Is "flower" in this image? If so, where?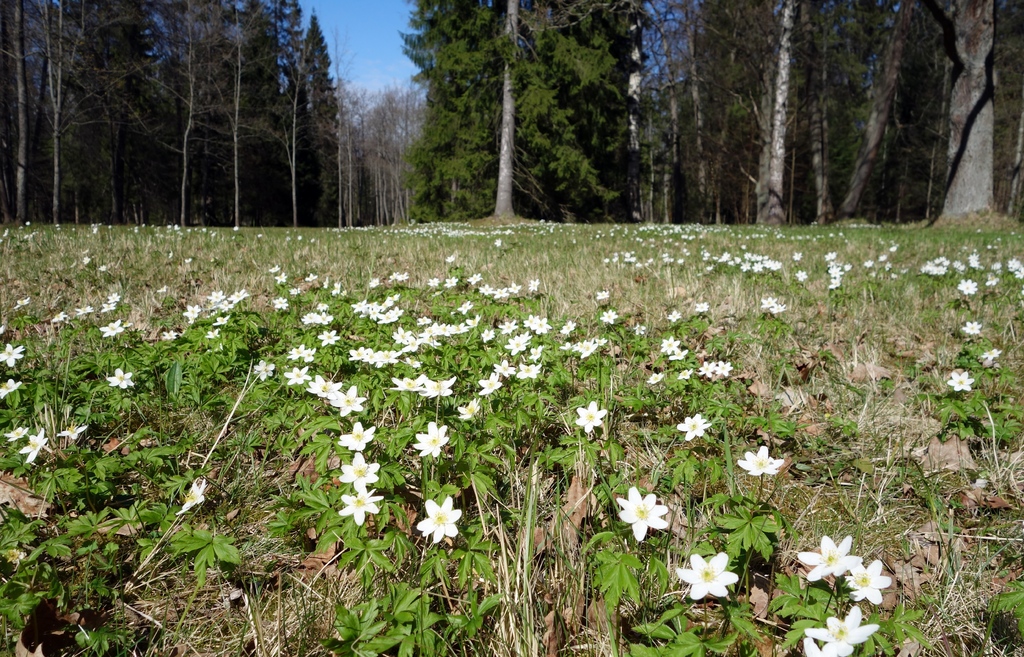
Yes, at 6:423:30:442.
